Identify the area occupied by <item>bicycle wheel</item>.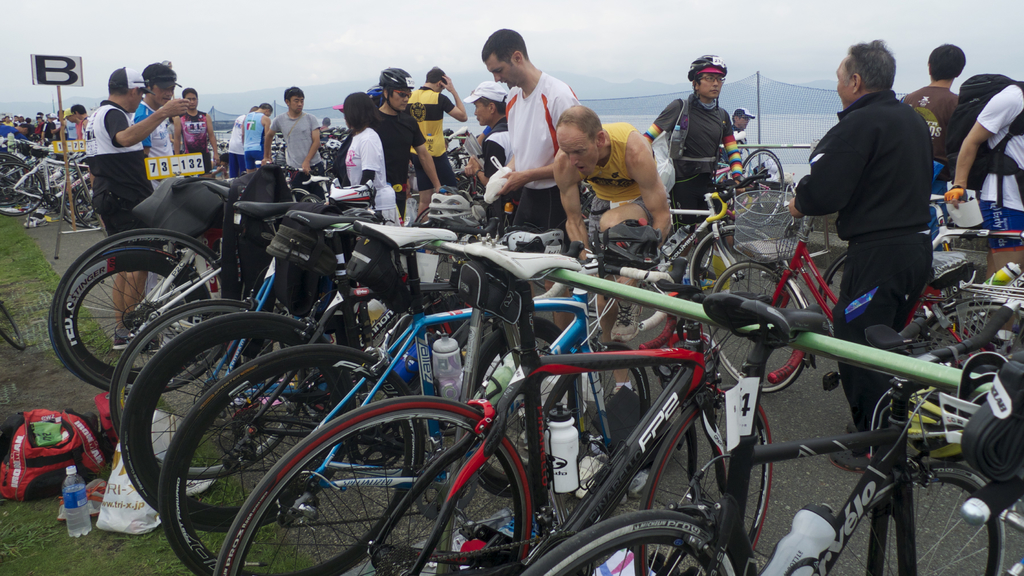
Area: crop(108, 299, 303, 477).
